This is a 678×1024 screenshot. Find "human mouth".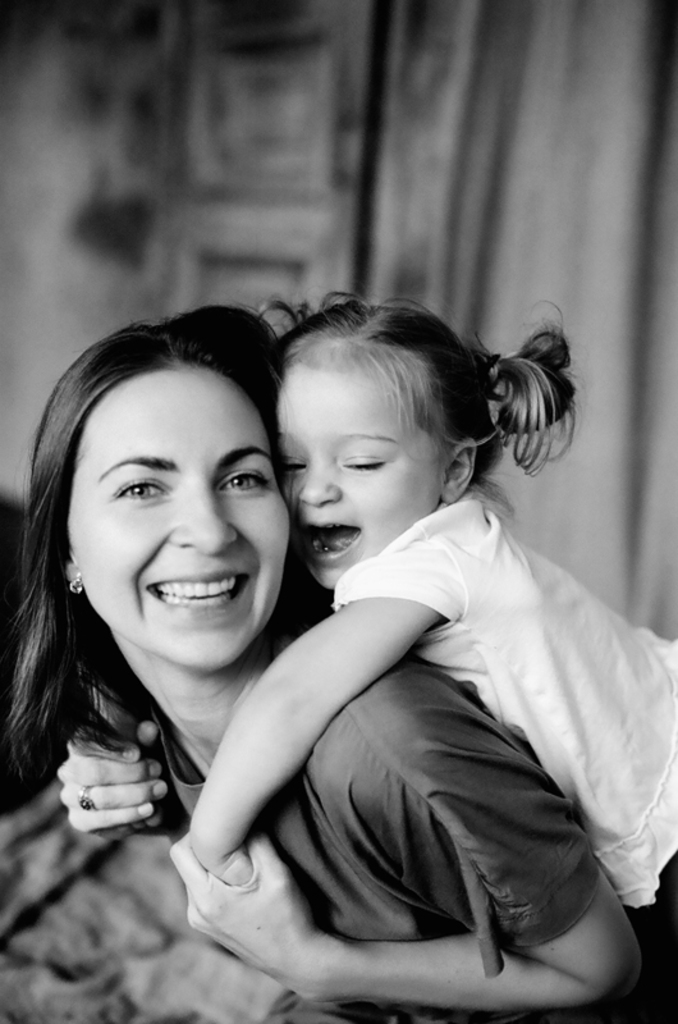
Bounding box: <box>148,571,251,617</box>.
